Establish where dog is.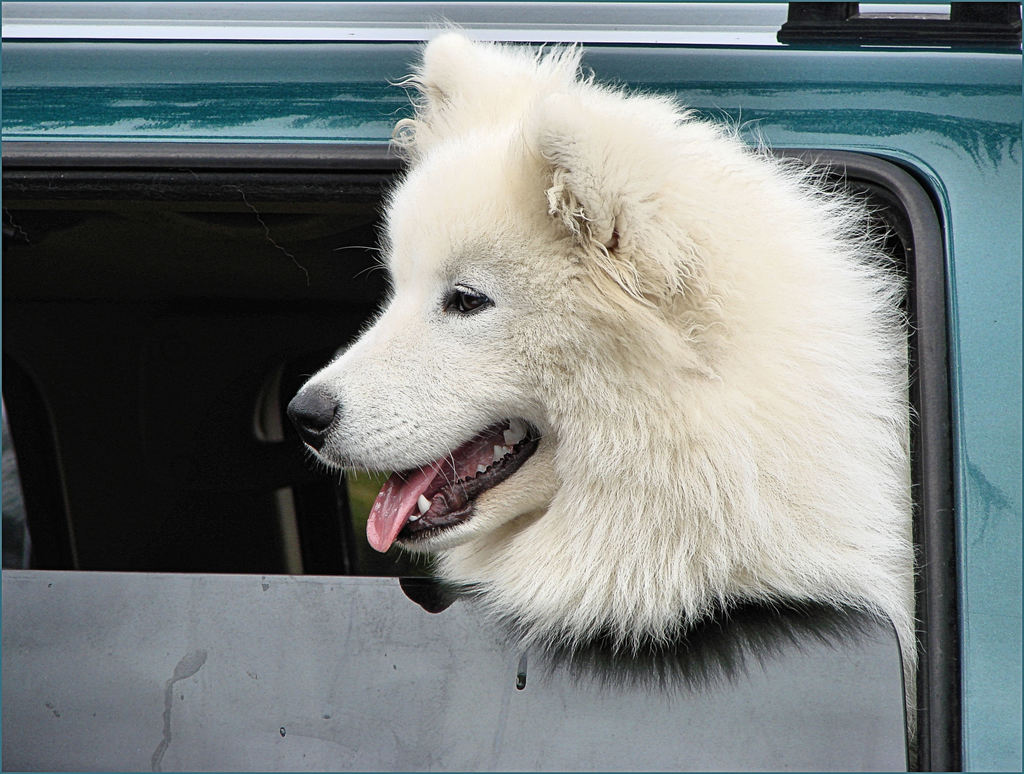
Established at [x1=288, y1=12, x2=925, y2=751].
